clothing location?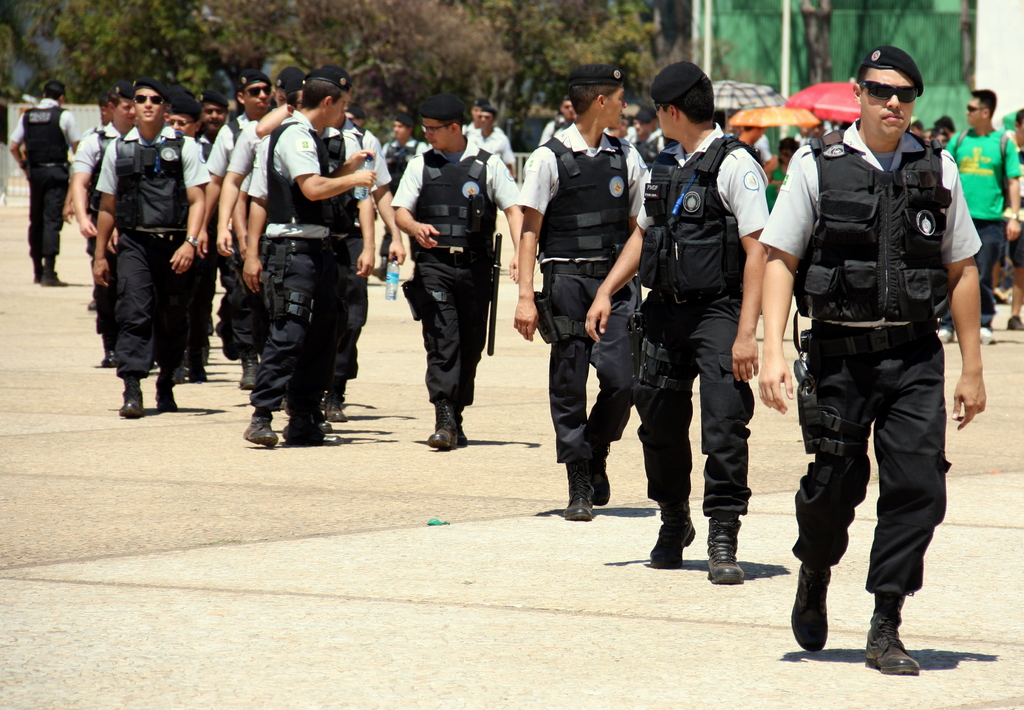
[x1=634, y1=122, x2=774, y2=526]
